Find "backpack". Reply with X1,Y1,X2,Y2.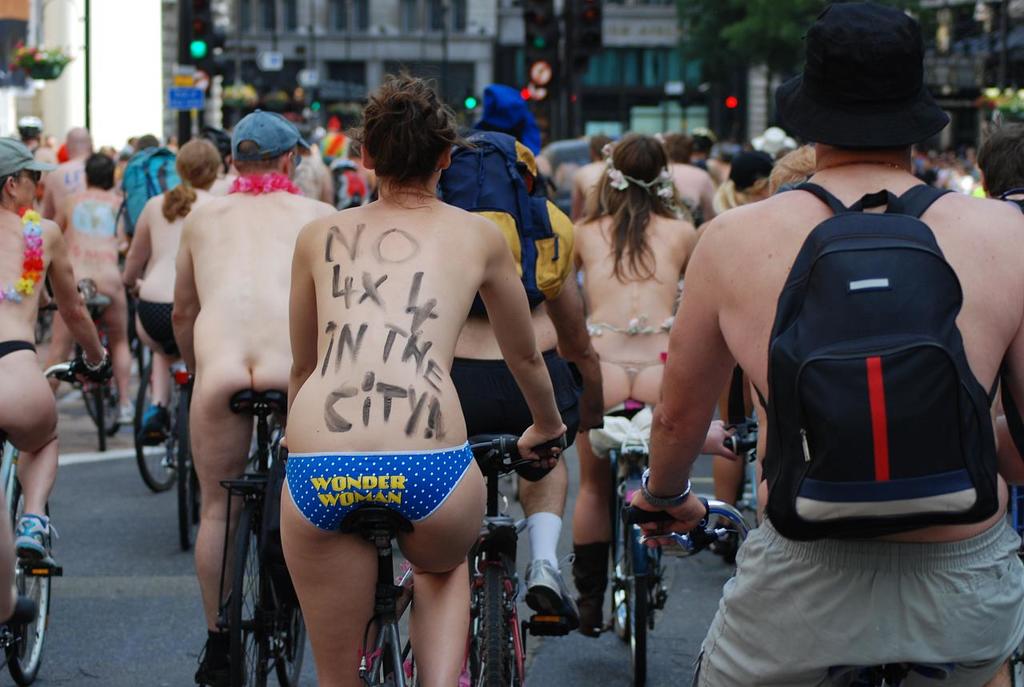
439,131,581,320.
